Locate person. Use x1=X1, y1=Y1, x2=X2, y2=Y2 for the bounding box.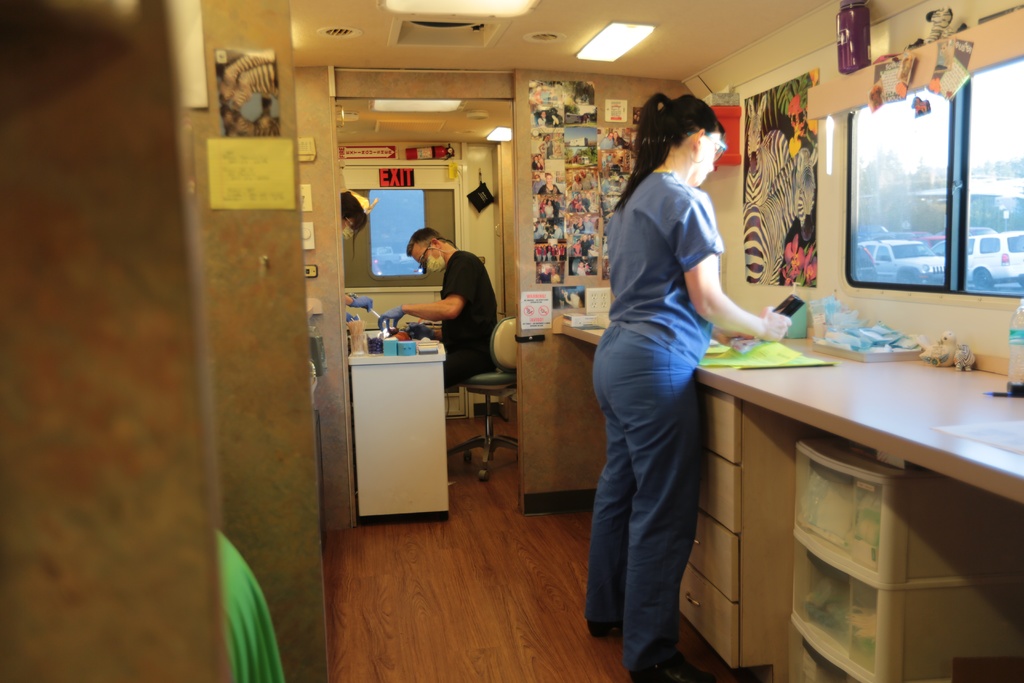
x1=582, y1=94, x2=796, y2=682.
